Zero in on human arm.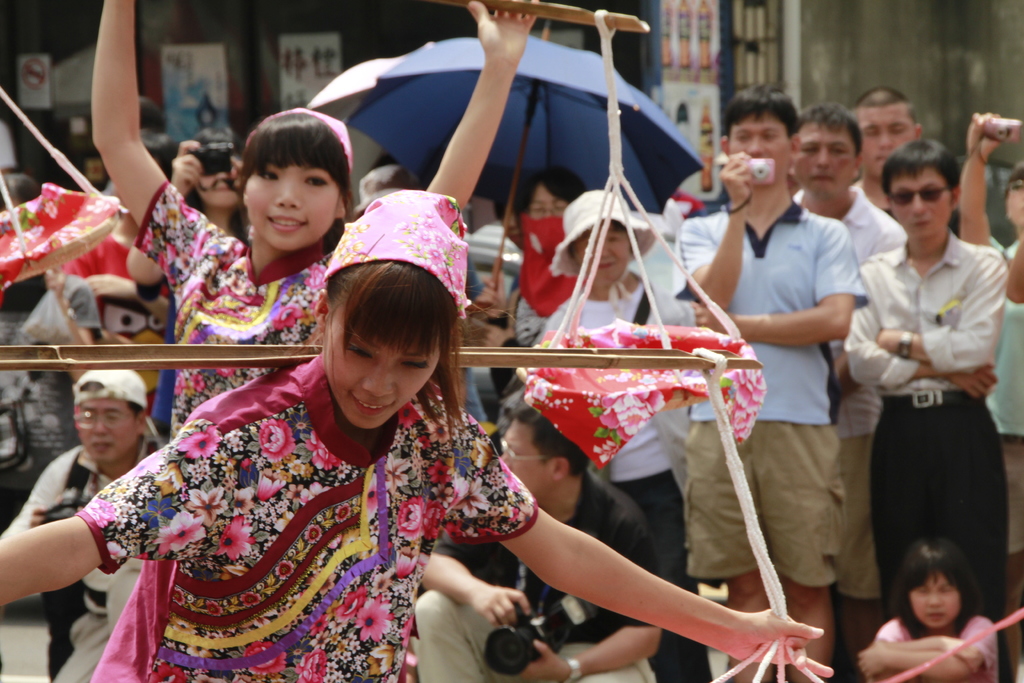
Zeroed in: [left=0, top=411, right=206, bottom=611].
